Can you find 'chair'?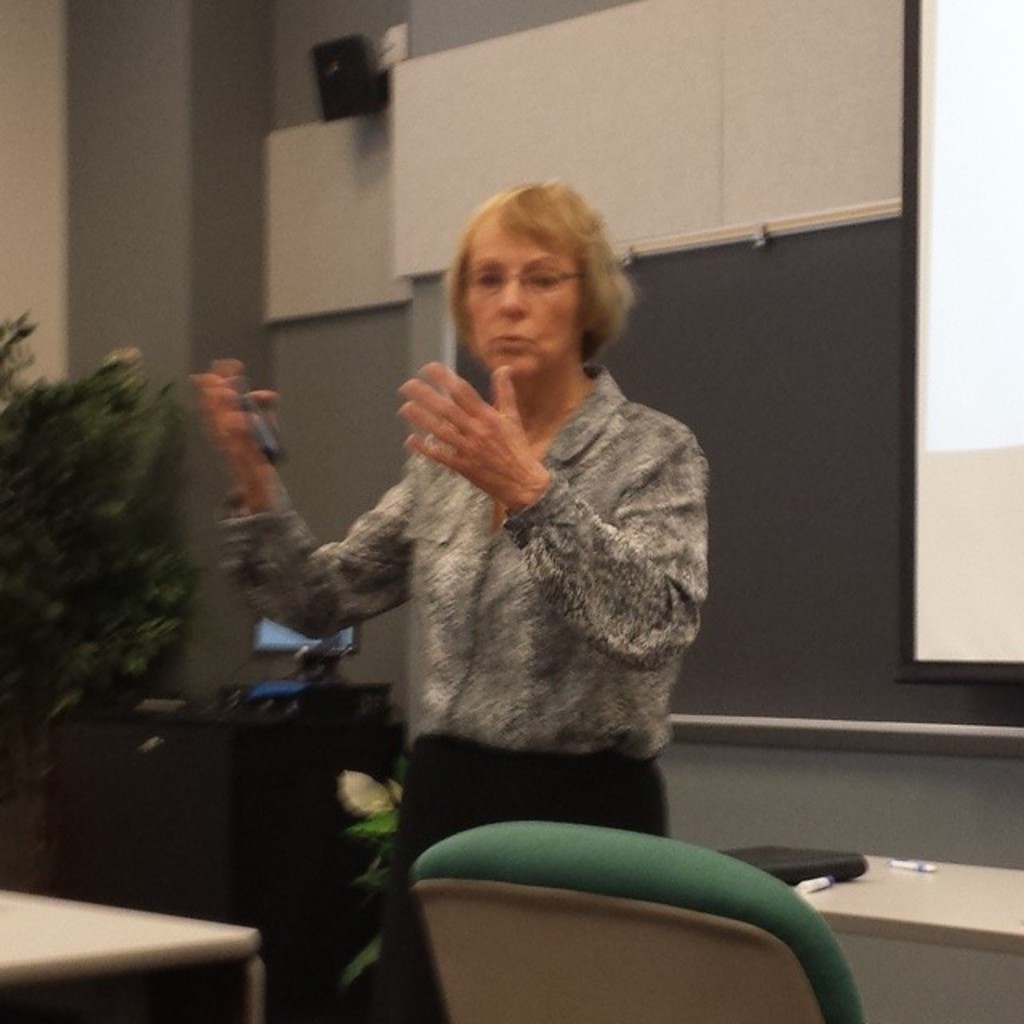
Yes, bounding box: 379/781/931/998.
